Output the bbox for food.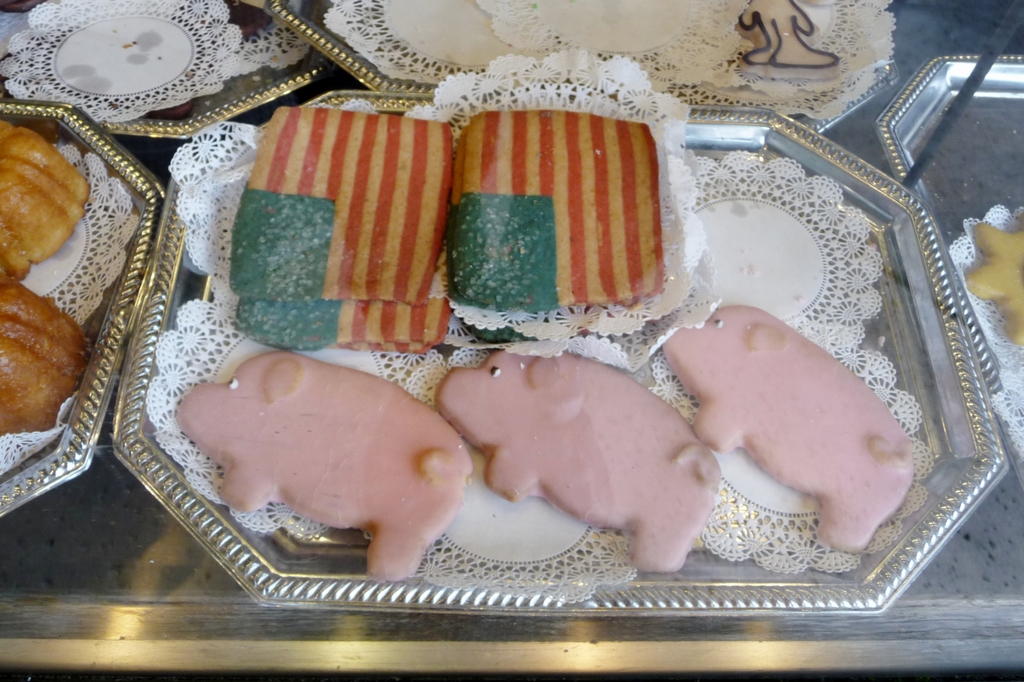
pyautogui.locateOnScreen(0, 109, 88, 282).
